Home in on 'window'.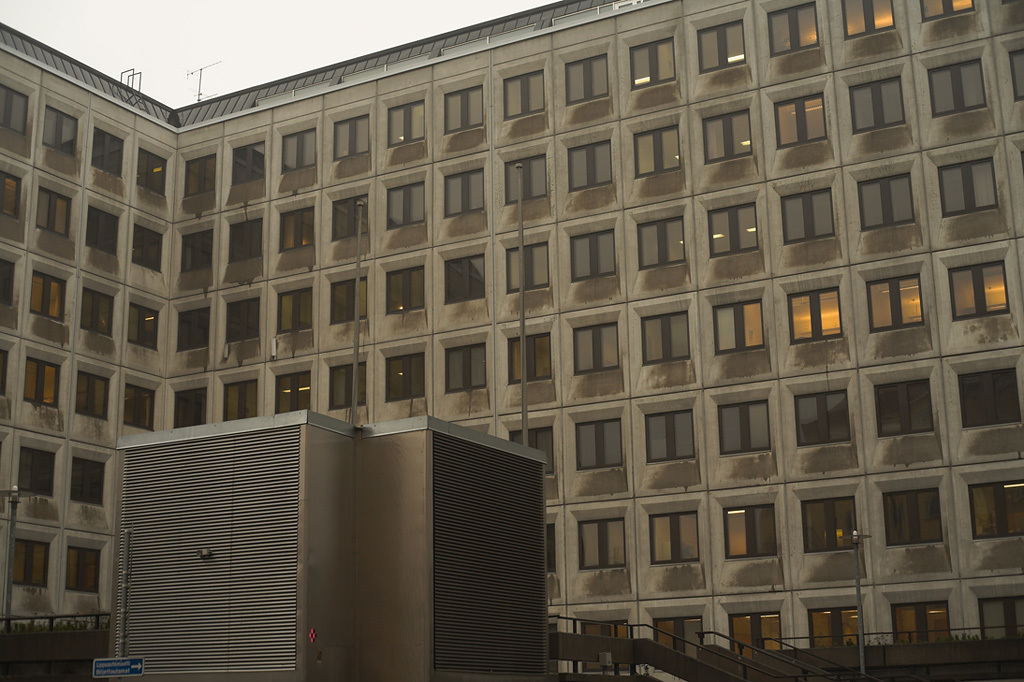
Homed in at Rect(32, 271, 69, 322).
